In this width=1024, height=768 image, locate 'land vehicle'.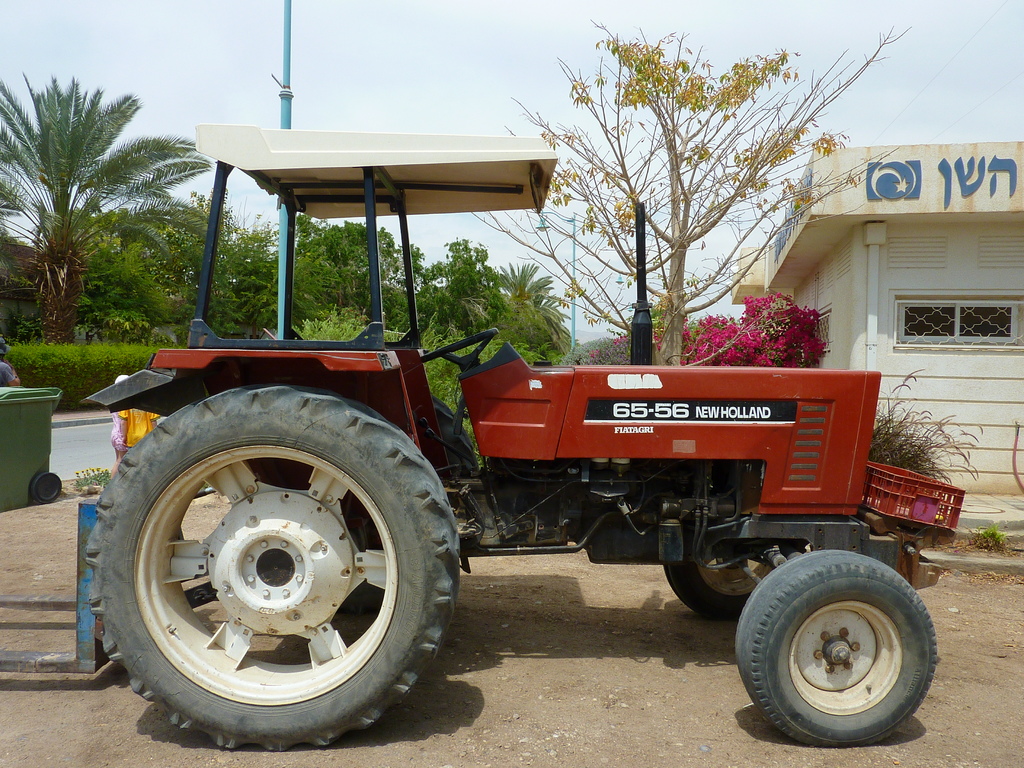
Bounding box: bbox=(95, 148, 961, 744).
